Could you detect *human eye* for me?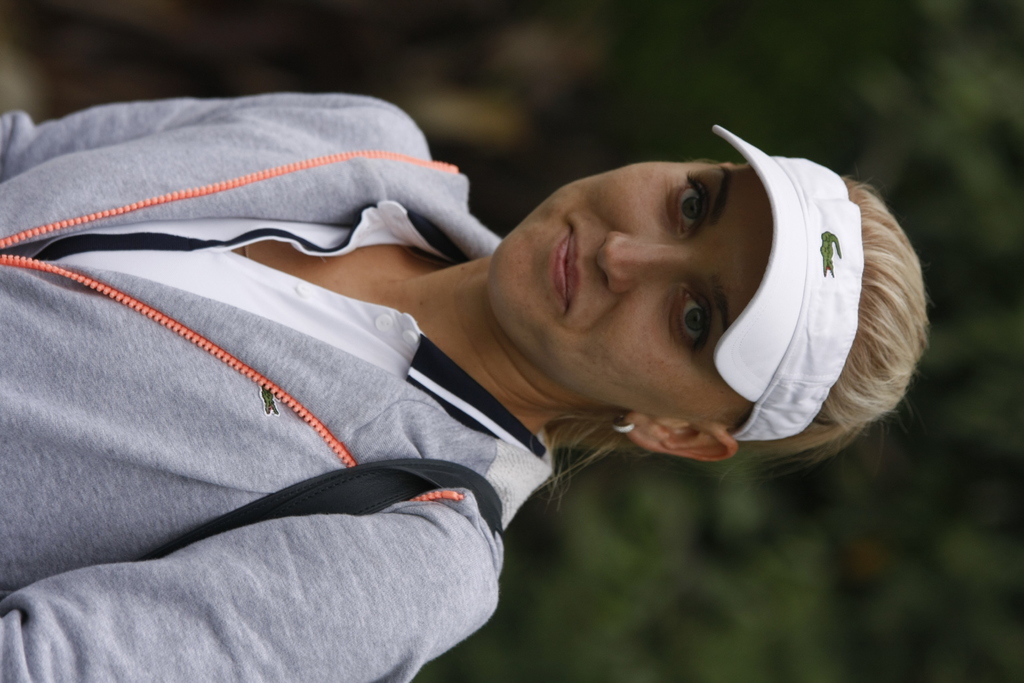
Detection result: pyautogui.locateOnScreen(666, 284, 714, 359).
